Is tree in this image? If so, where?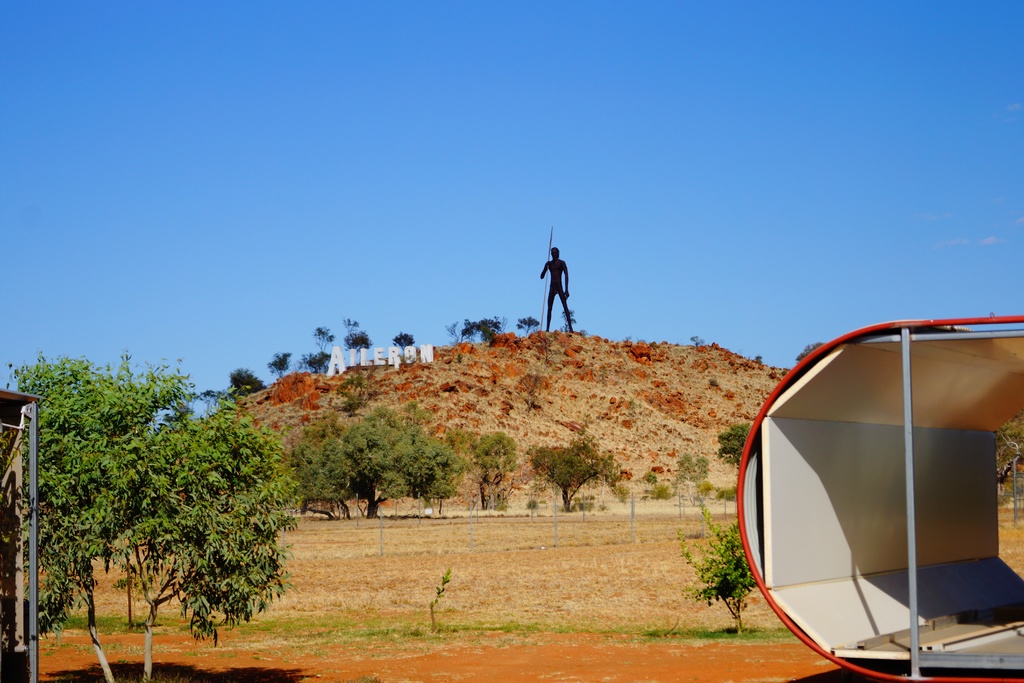
Yes, at 342:315:367:359.
